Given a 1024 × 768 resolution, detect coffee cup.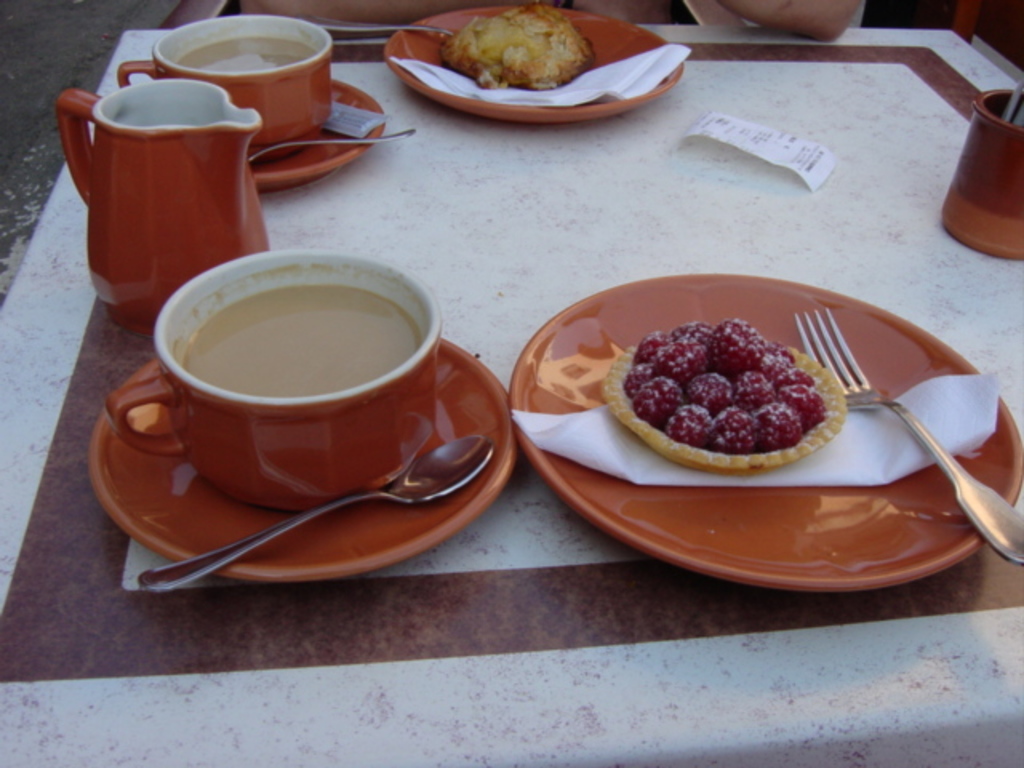
<box>117,11,341,157</box>.
